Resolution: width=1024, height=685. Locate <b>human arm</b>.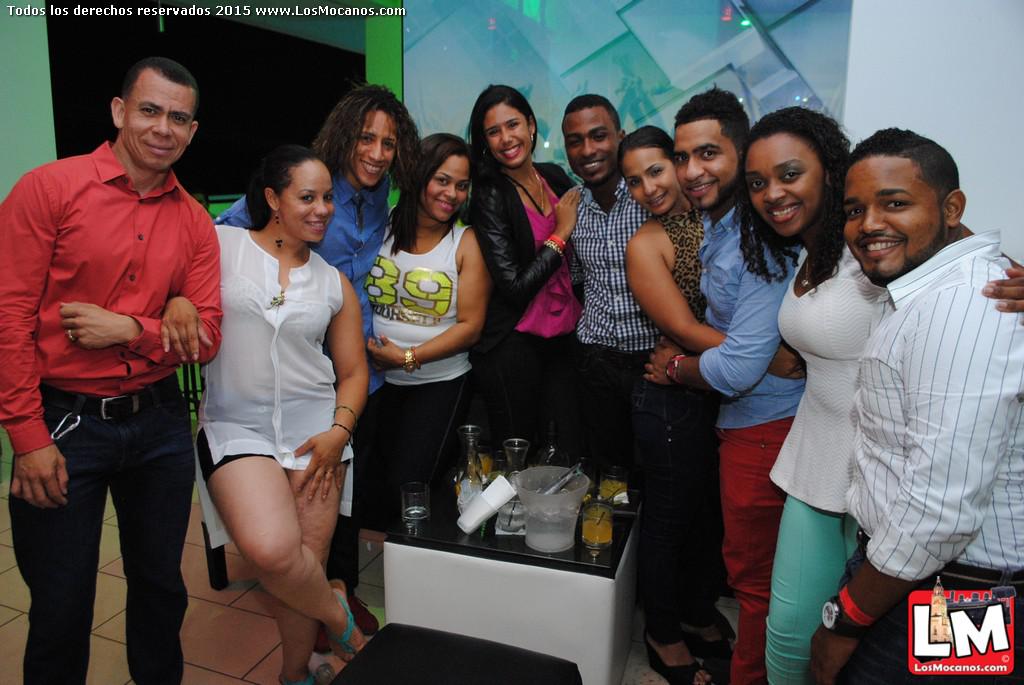
crop(642, 246, 795, 399).
